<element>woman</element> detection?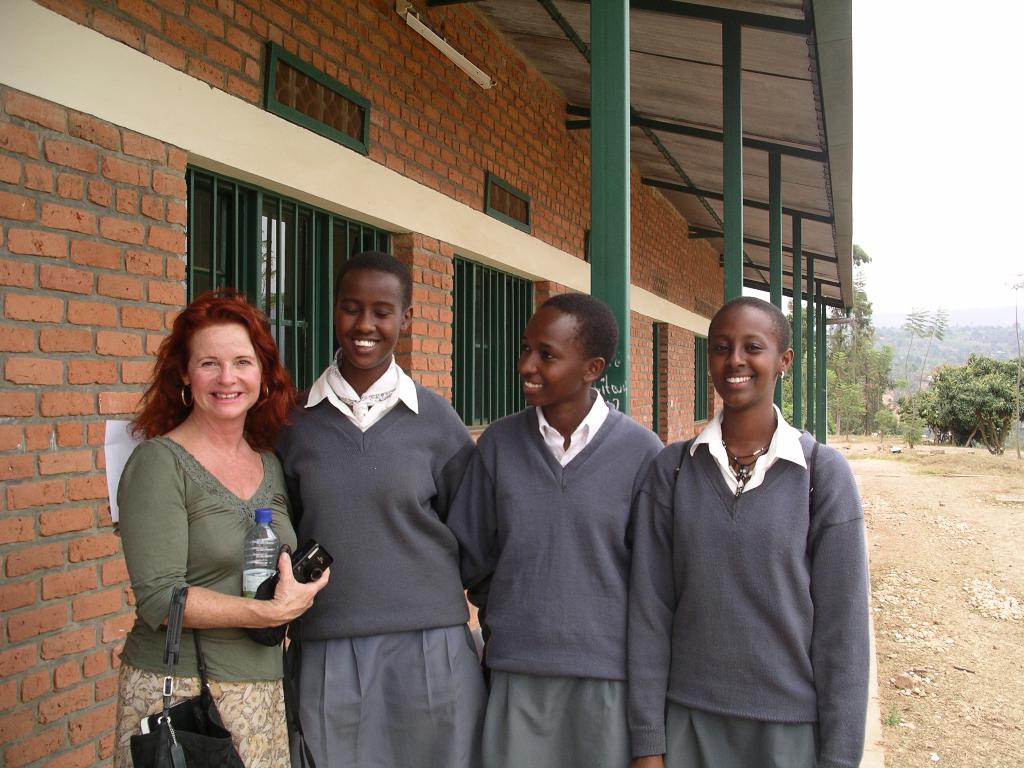
<box>113,288,325,767</box>
